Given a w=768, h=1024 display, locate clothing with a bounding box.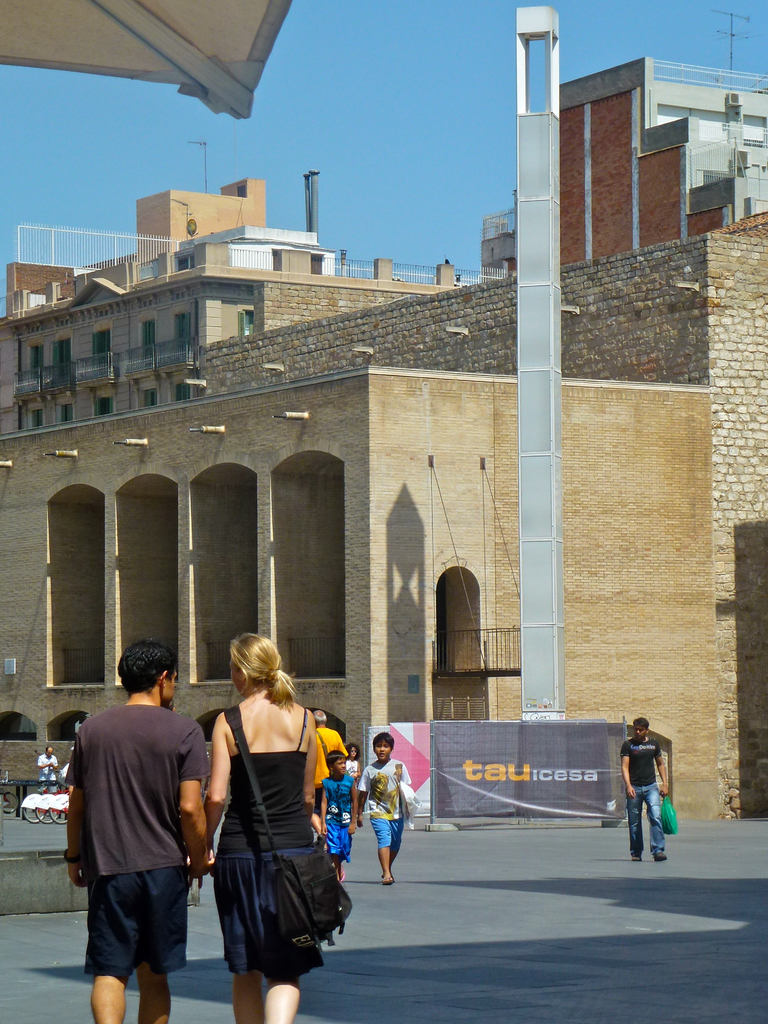
Located: <box>316,727,349,817</box>.
